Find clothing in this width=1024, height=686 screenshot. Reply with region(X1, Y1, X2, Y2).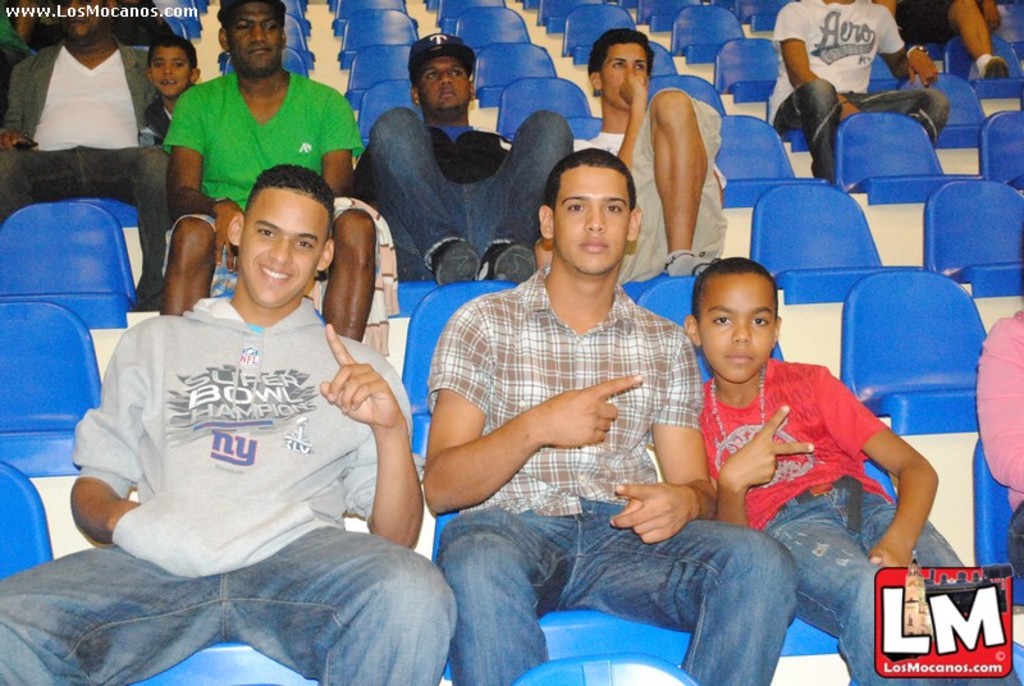
region(0, 42, 172, 311).
